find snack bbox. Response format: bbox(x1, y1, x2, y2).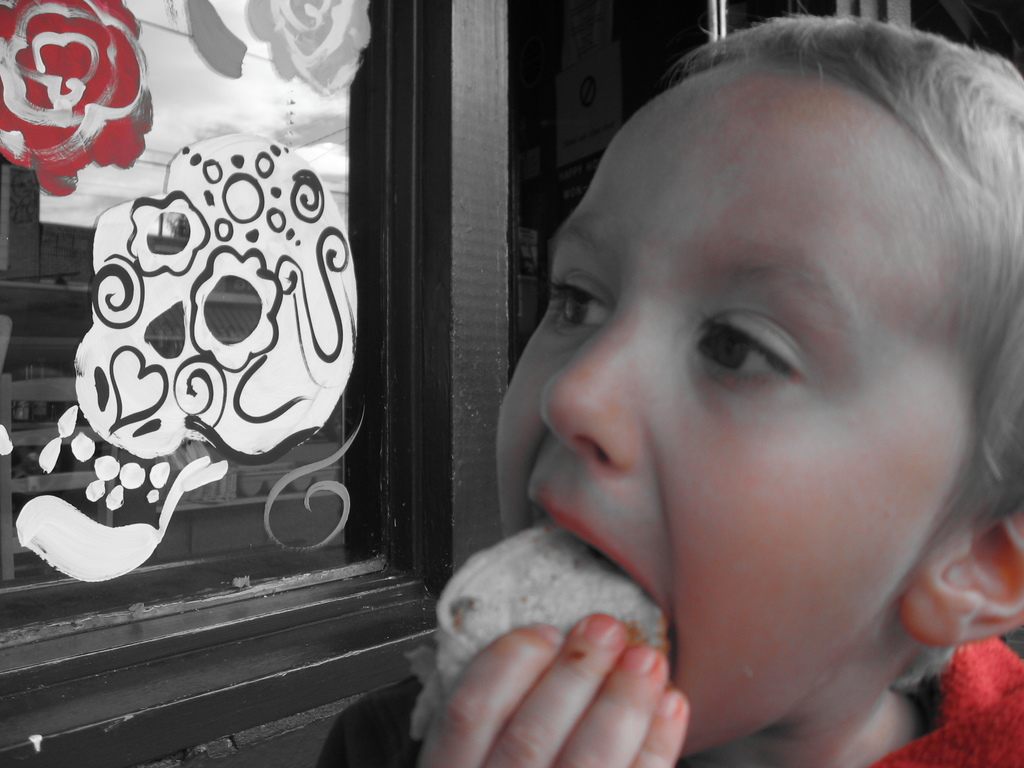
bbox(436, 511, 670, 749).
